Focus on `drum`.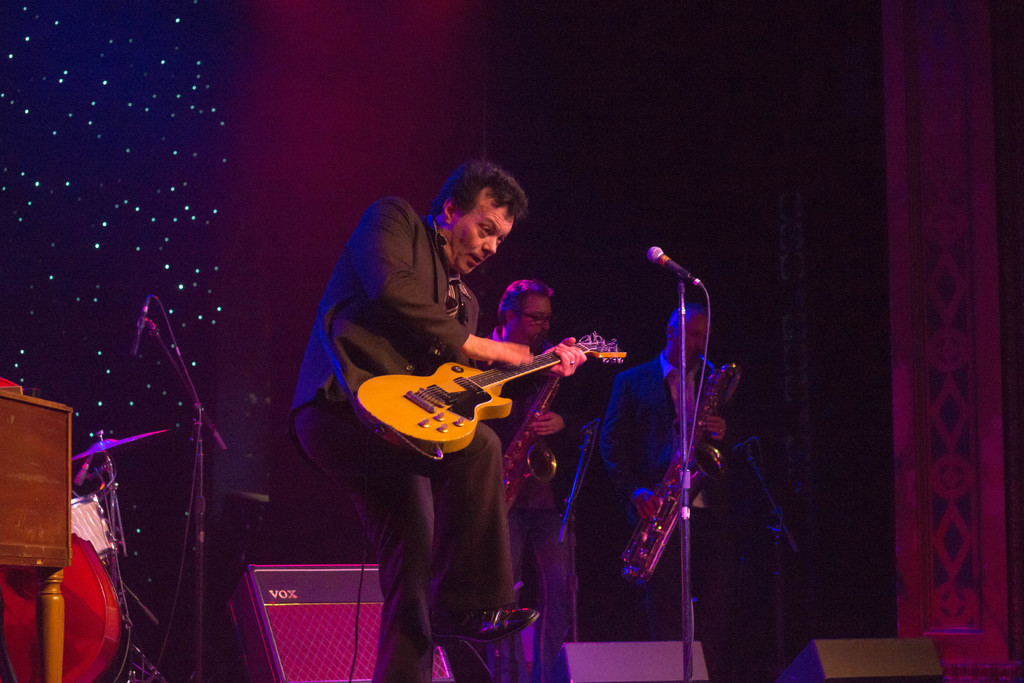
Focused at BBox(66, 489, 132, 566).
